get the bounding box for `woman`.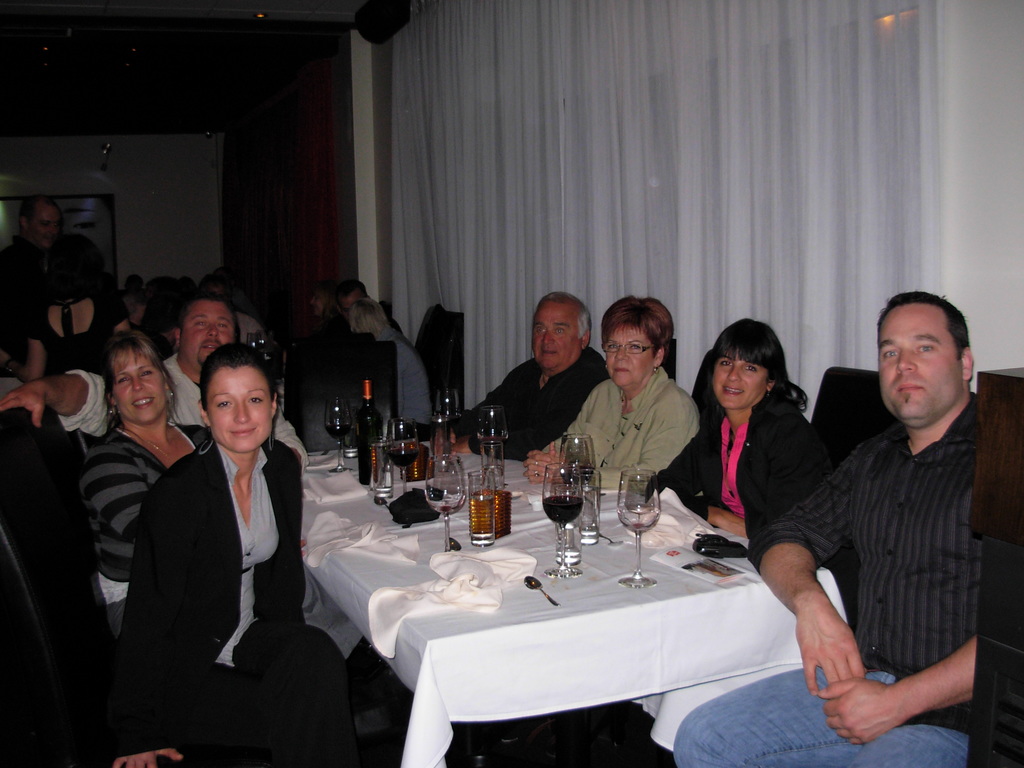
box(648, 321, 835, 545).
